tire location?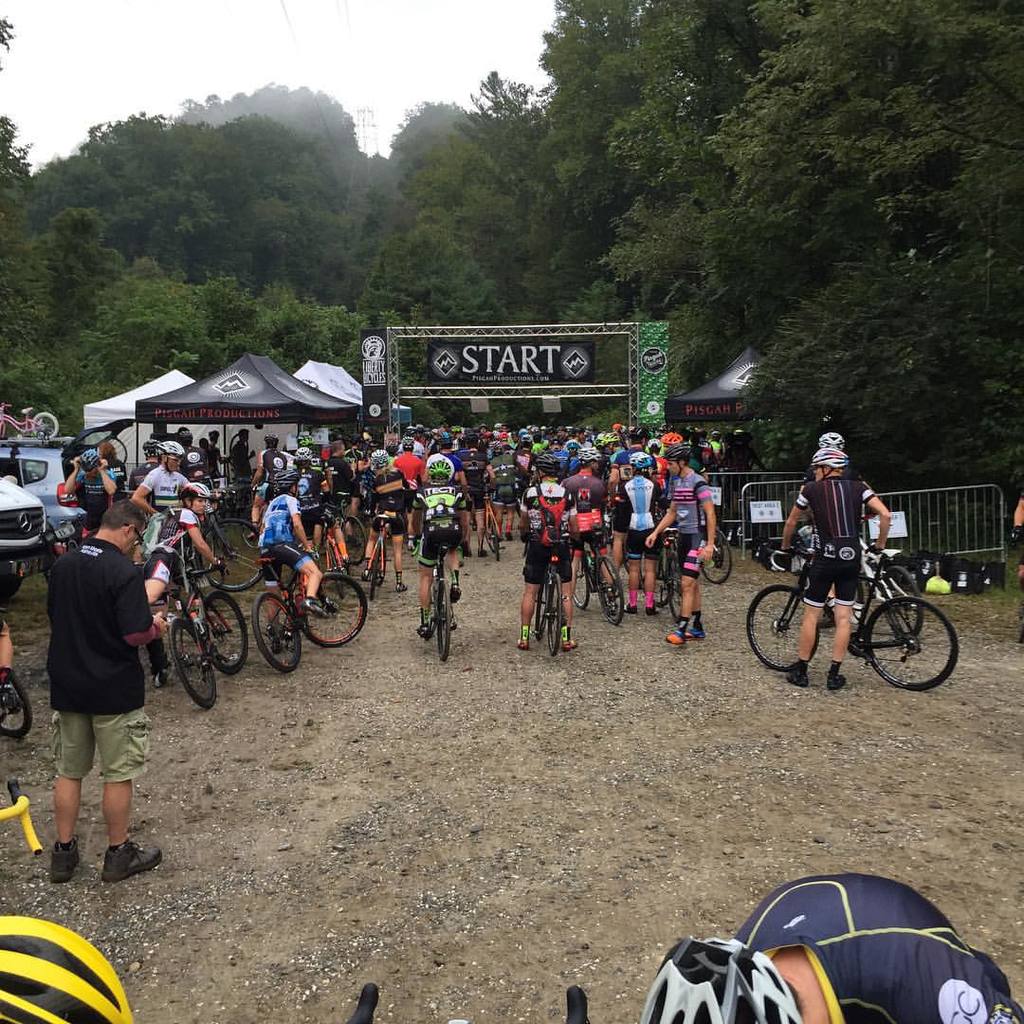
BBox(866, 594, 959, 687)
